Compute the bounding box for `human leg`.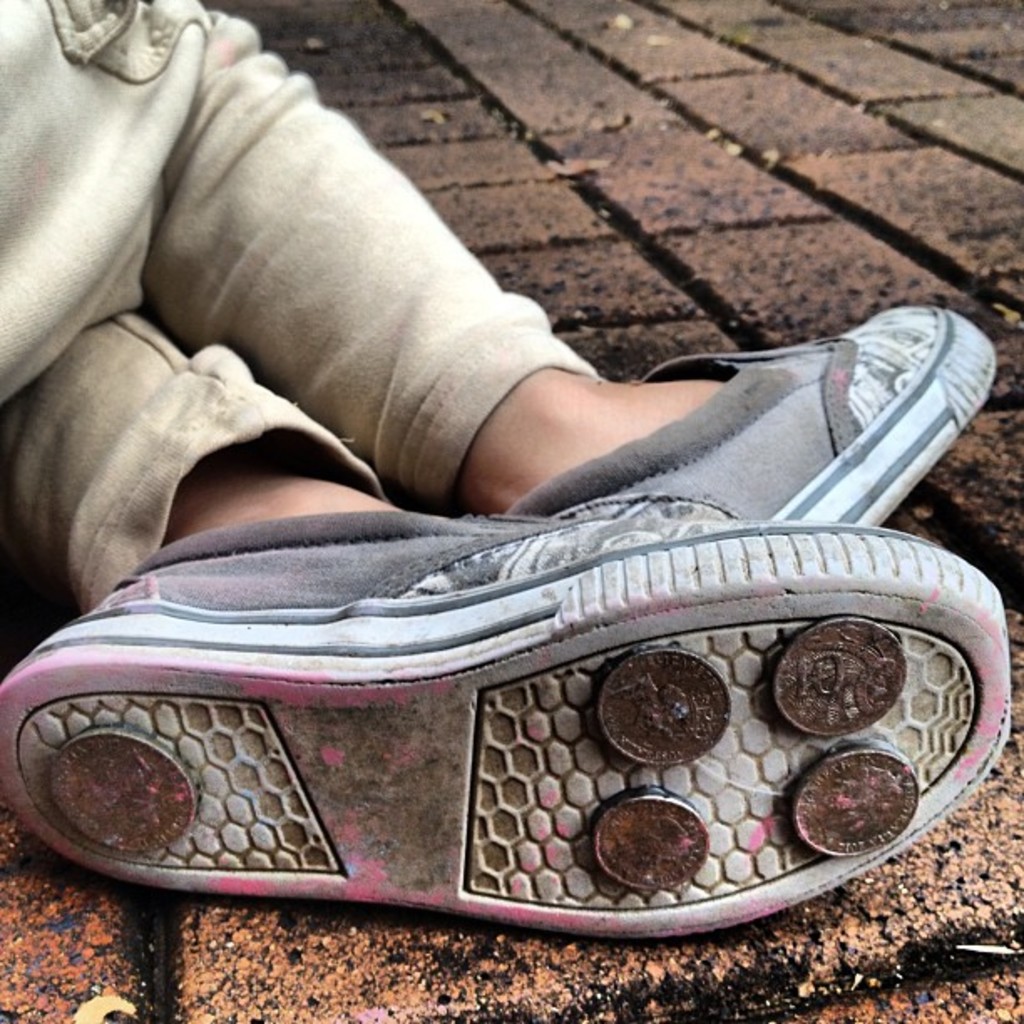
0 0 997 529.
